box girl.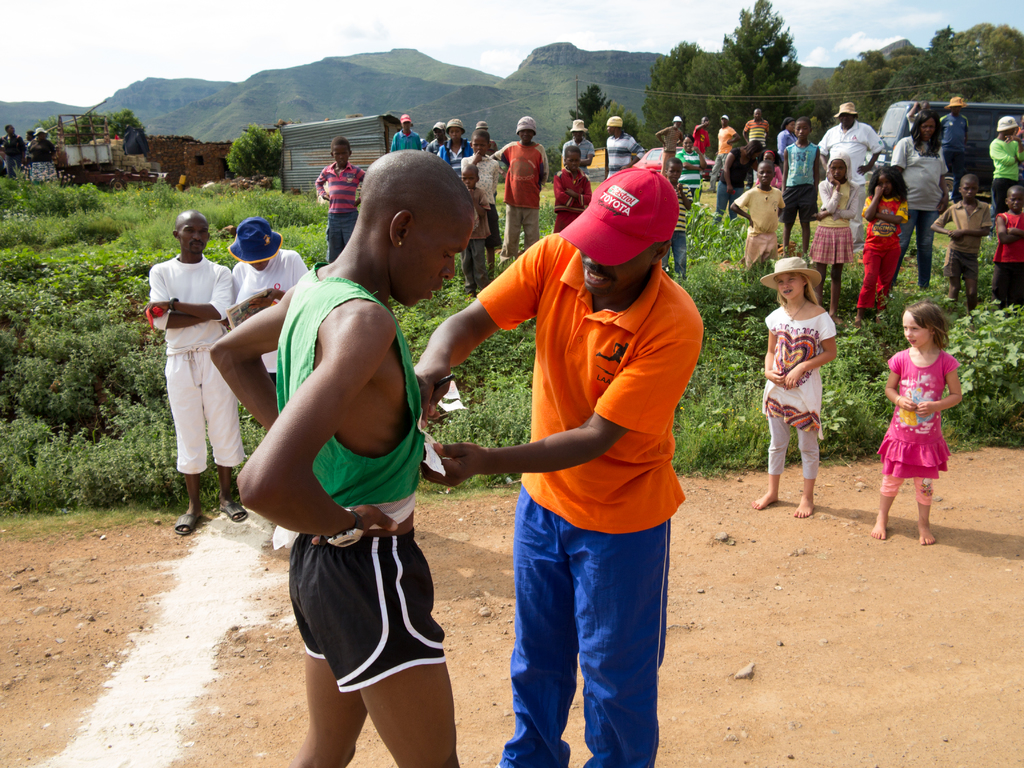
select_region(807, 150, 861, 324).
